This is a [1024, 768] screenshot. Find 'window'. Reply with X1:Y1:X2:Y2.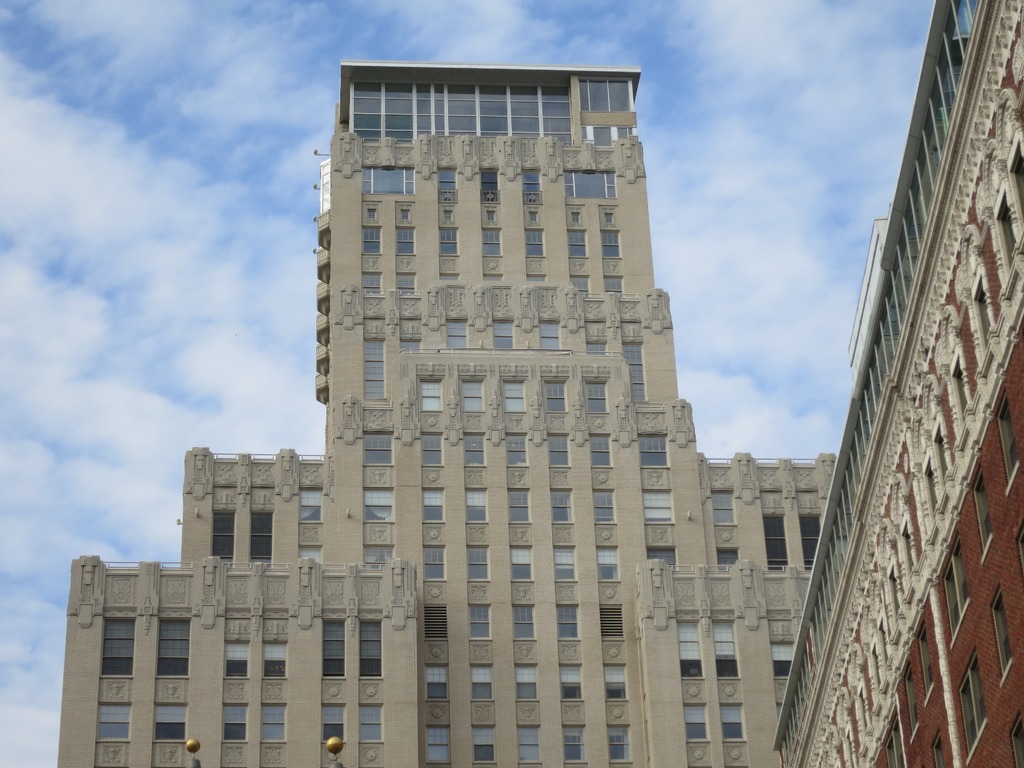
321:618:346:680.
